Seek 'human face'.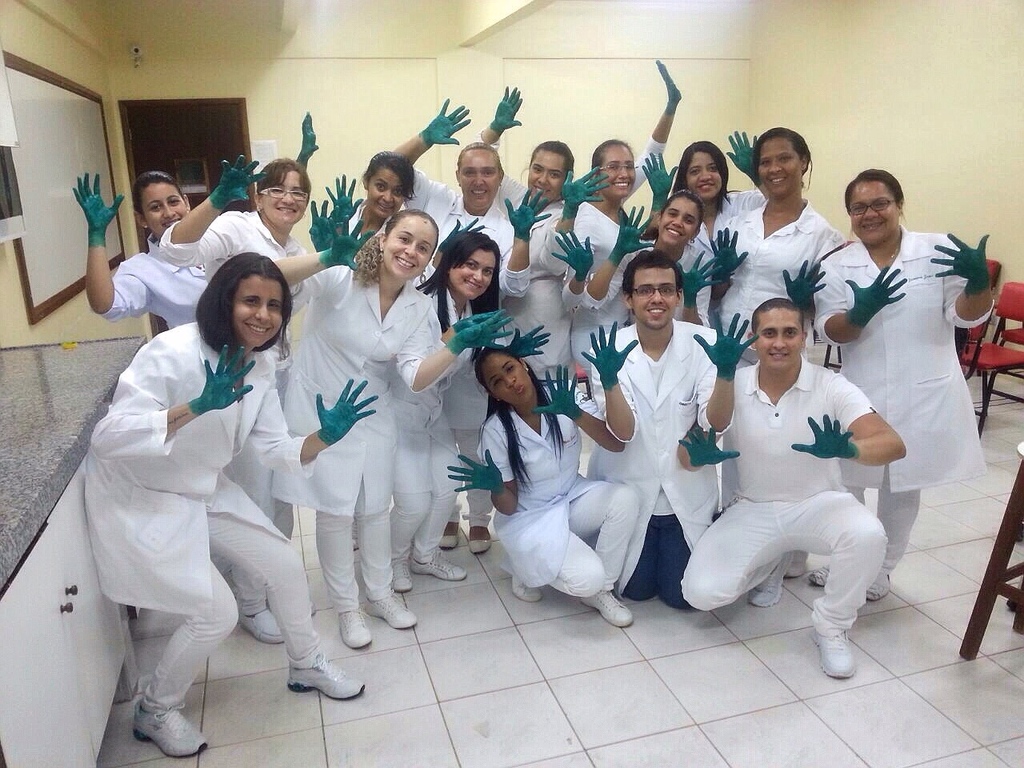
<box>234,271,283,350</box>.
